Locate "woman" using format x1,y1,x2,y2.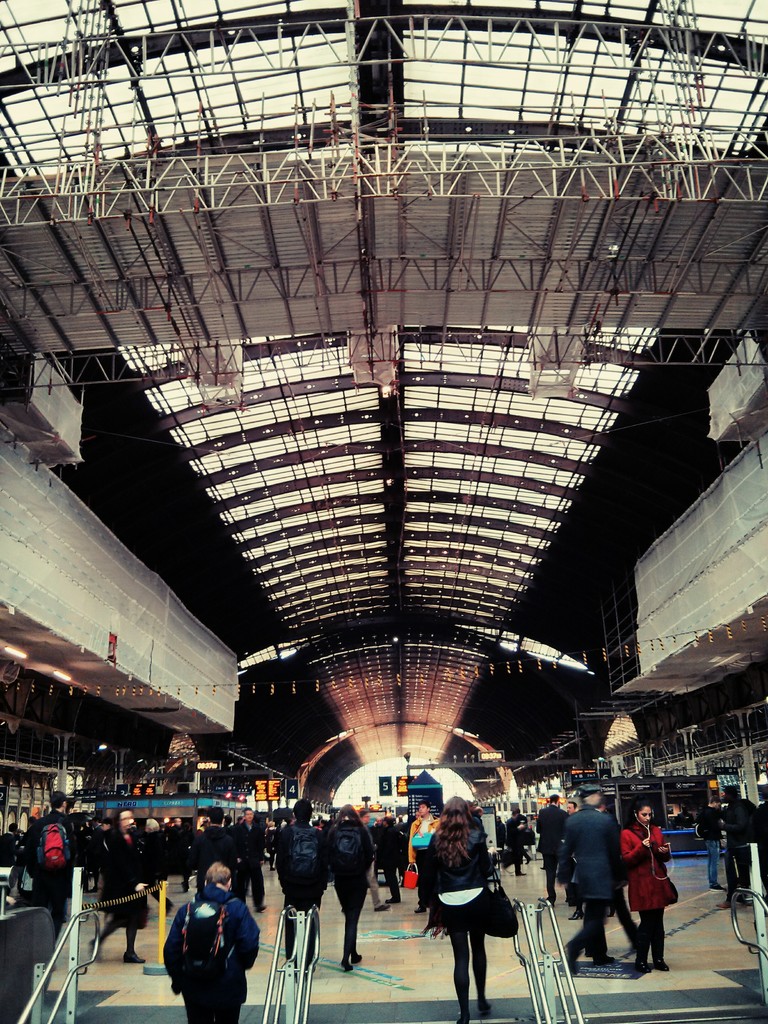
328,801,373,971.
